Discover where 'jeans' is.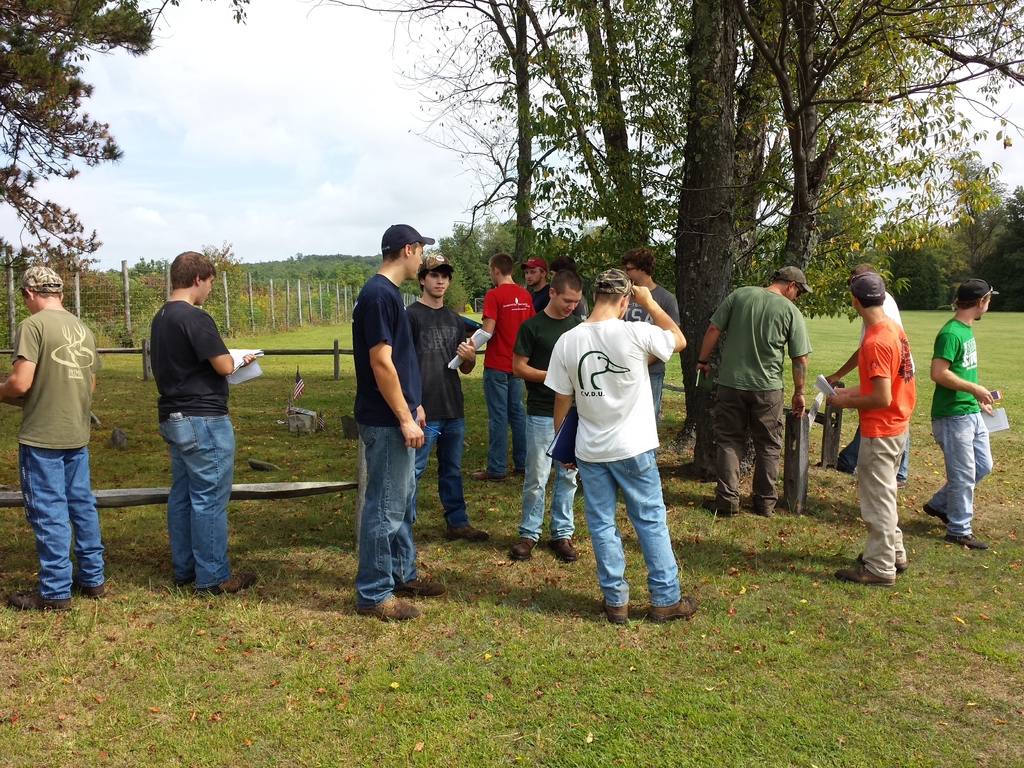
Discovered at (x1=522, y1=415, x2=578, y2=537).
